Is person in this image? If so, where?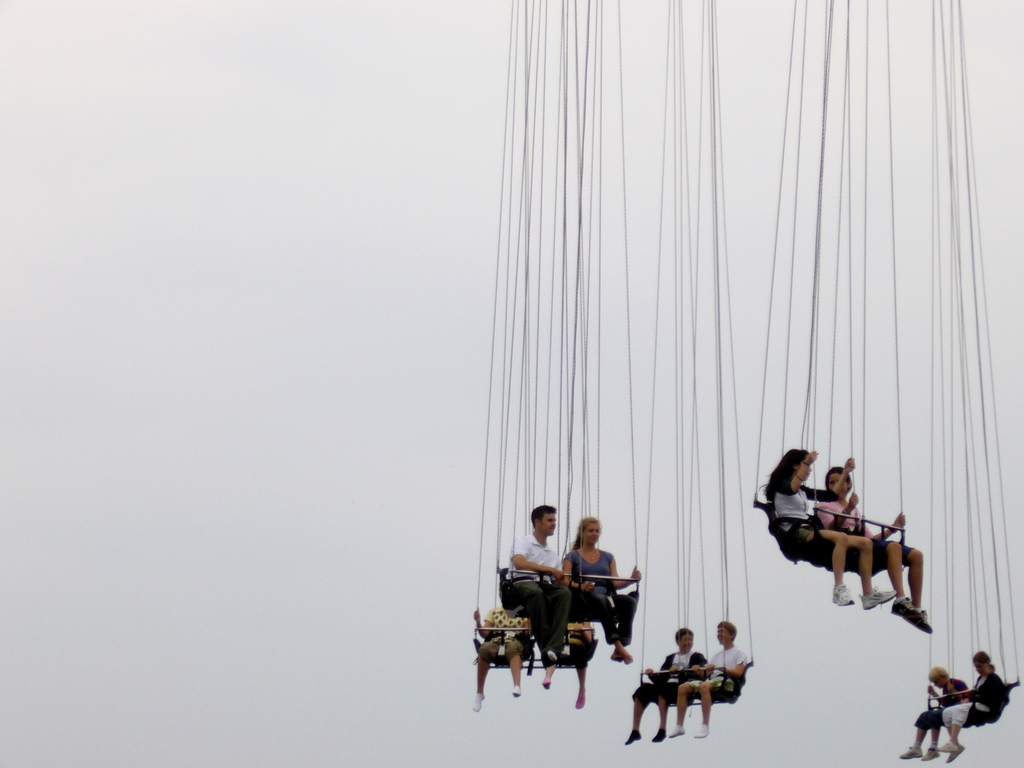
Yes, at rect(503, 498, 577, 696).
